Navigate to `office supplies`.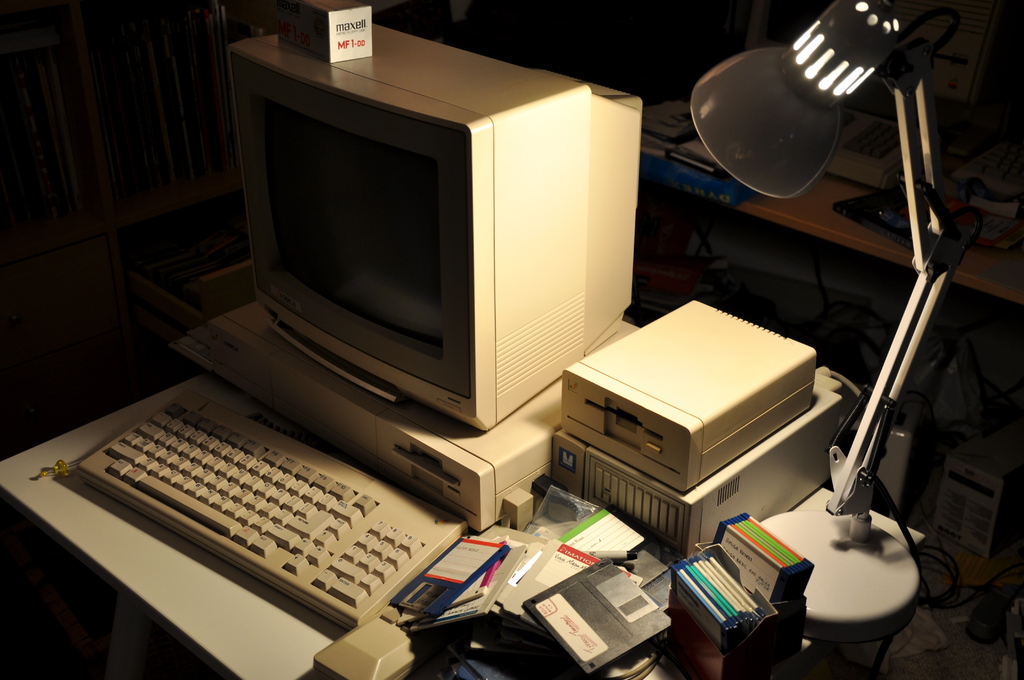
Navigation target: detection(688, 0, 965, 679).
